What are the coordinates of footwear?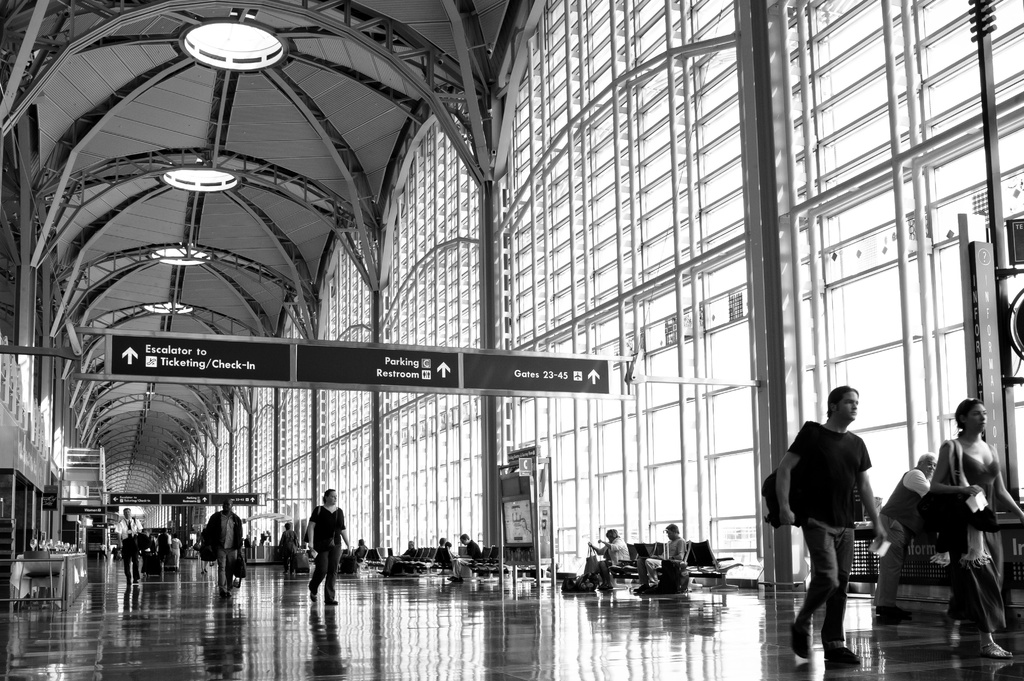
bbox=[226, 592, 234, 598].
